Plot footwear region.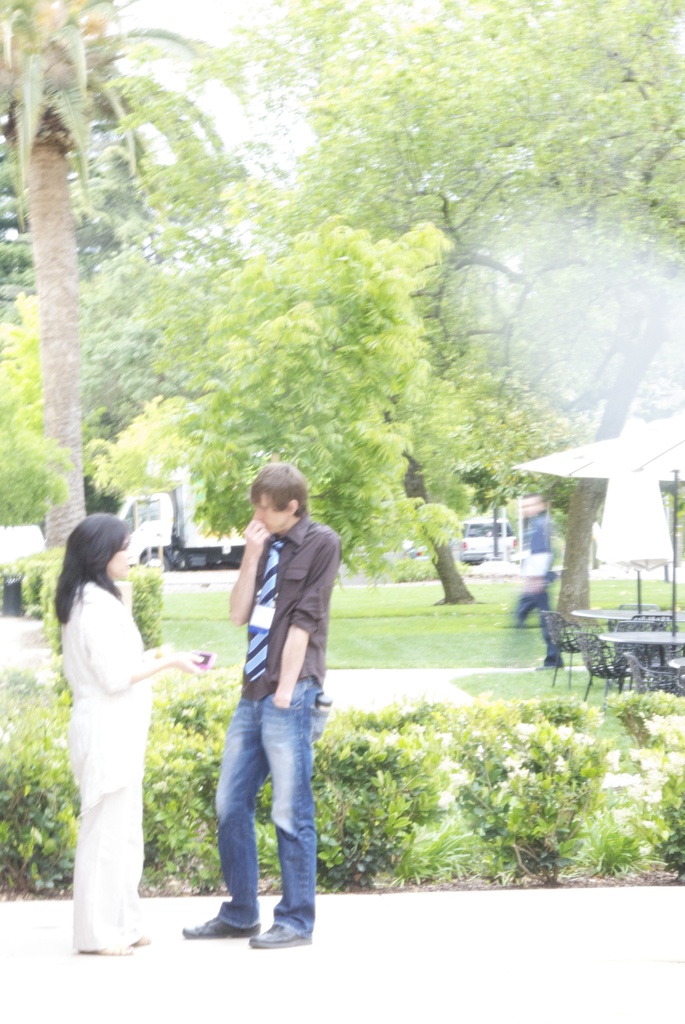
Plotted at {"left": 177, "top": 917, "right": 260, "bottom": 945}.
